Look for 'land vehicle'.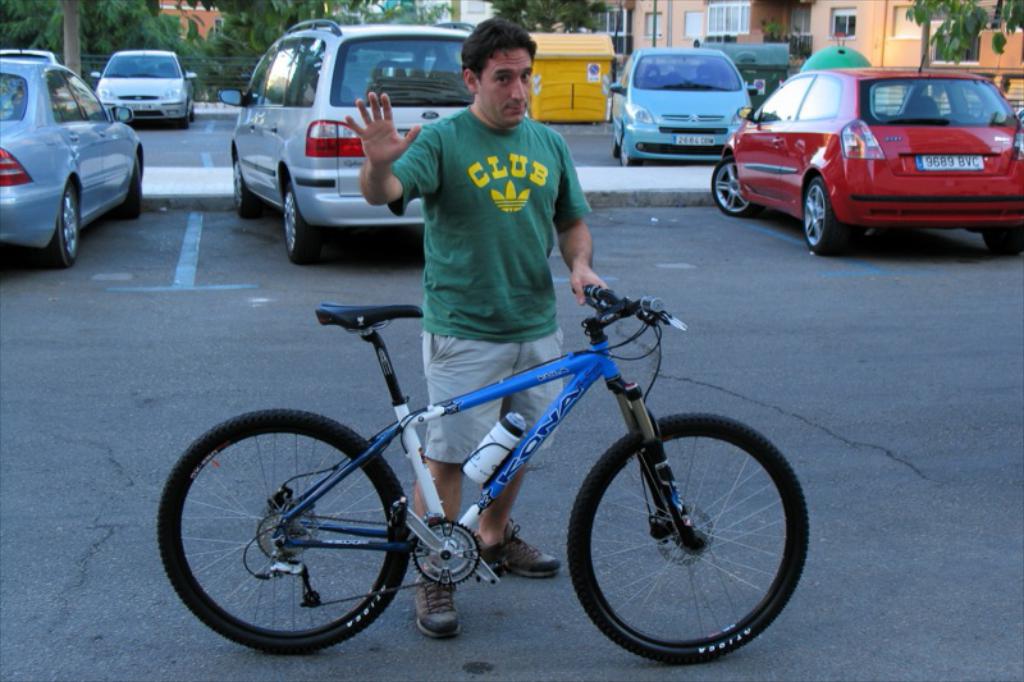
Found: (234, 24, 480, 261).
